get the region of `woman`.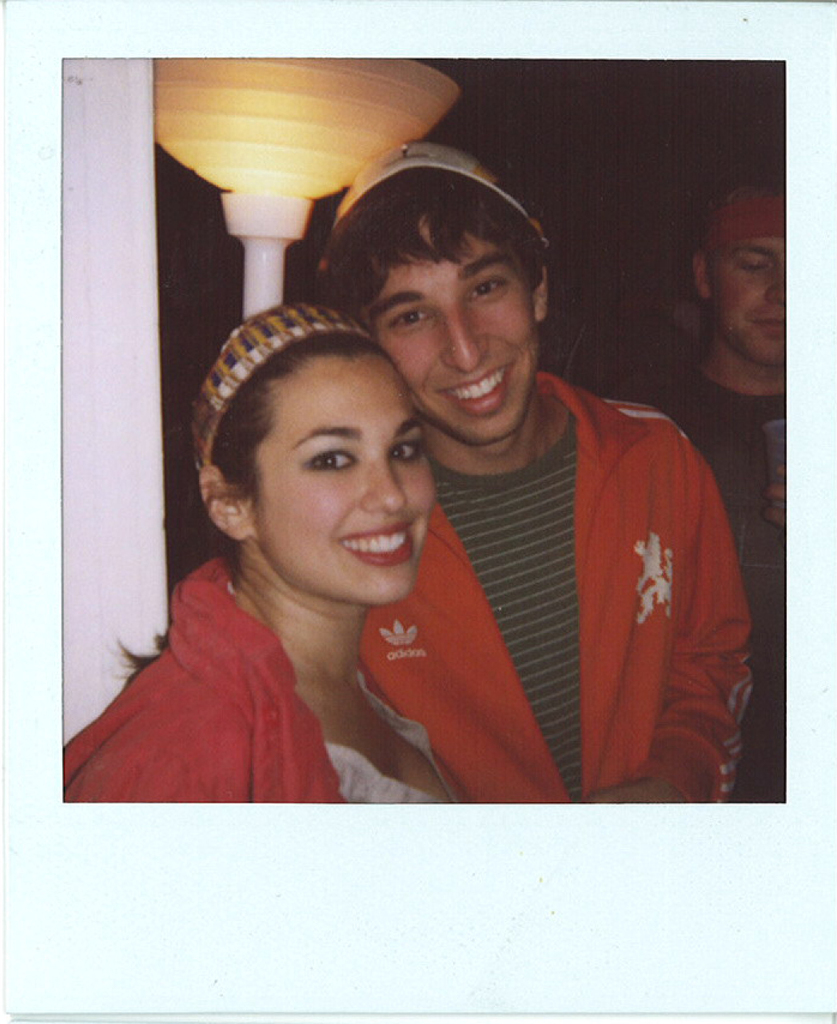
Rect(60, 304, 473, 802).
